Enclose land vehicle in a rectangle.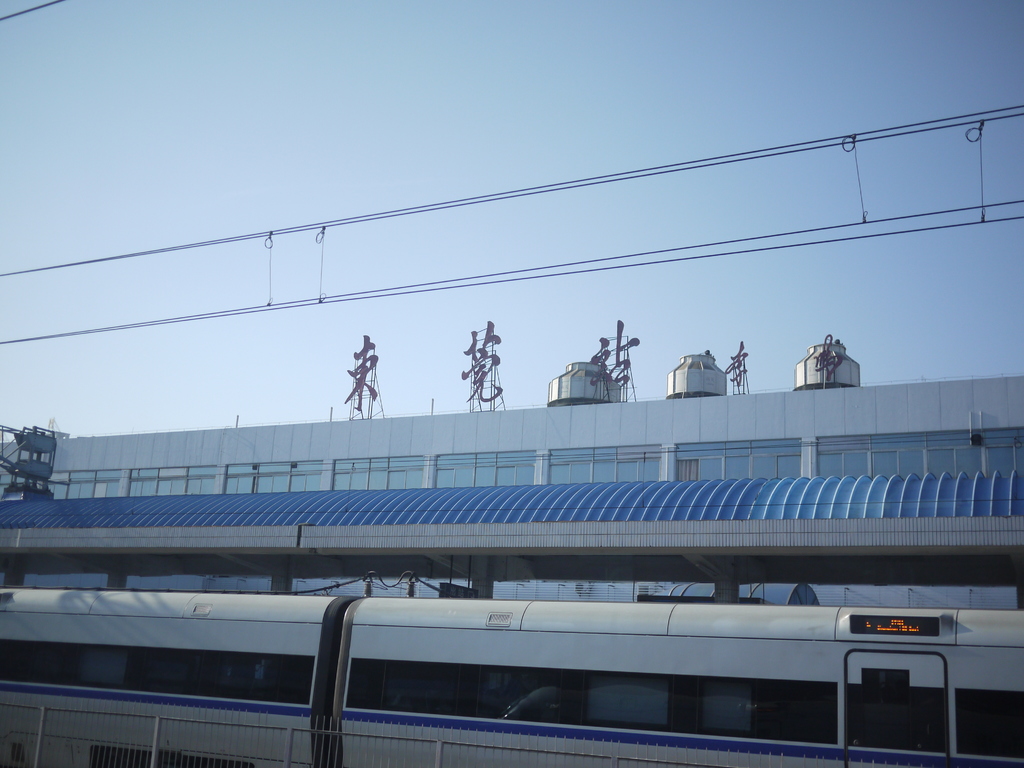
0, 589, 1023, 767.
